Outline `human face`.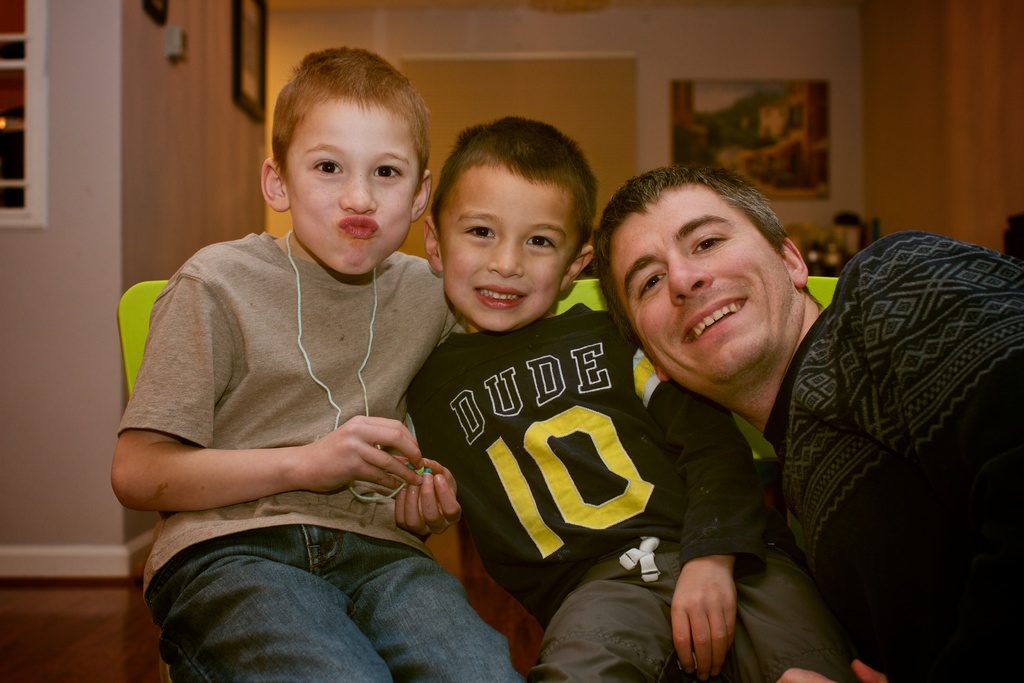
Outline: x1=611, y1=186, x2=784, y2=389.
